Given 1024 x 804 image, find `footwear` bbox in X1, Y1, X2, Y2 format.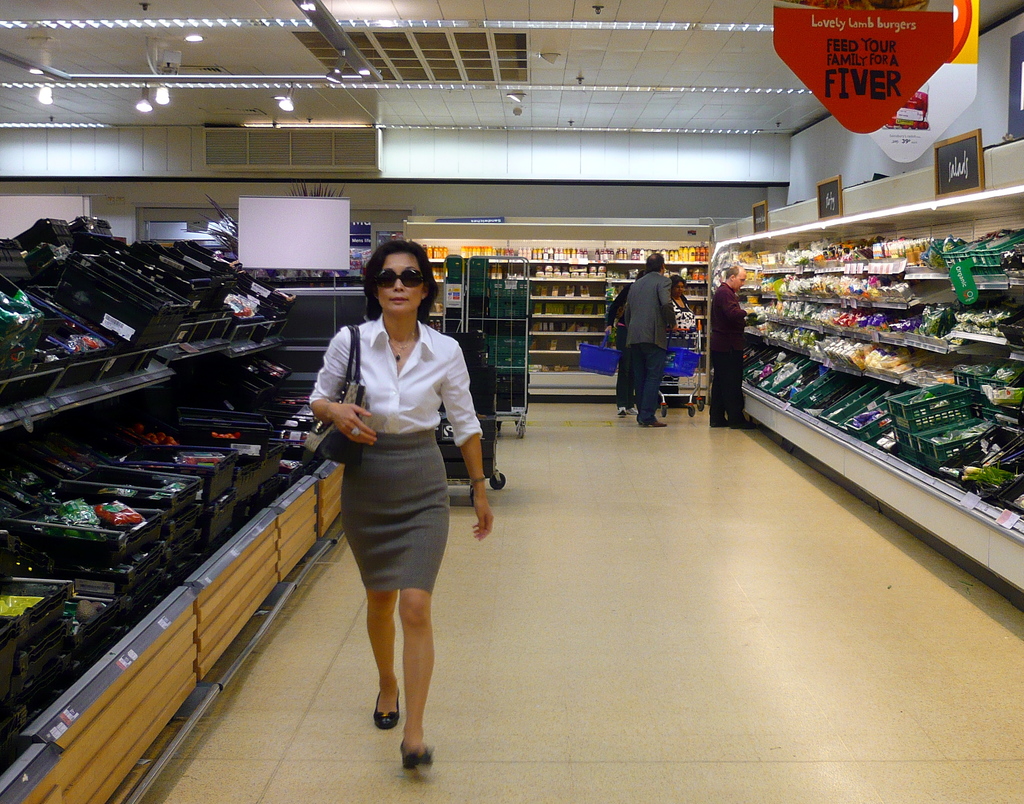
403, 742, 436, 770.
